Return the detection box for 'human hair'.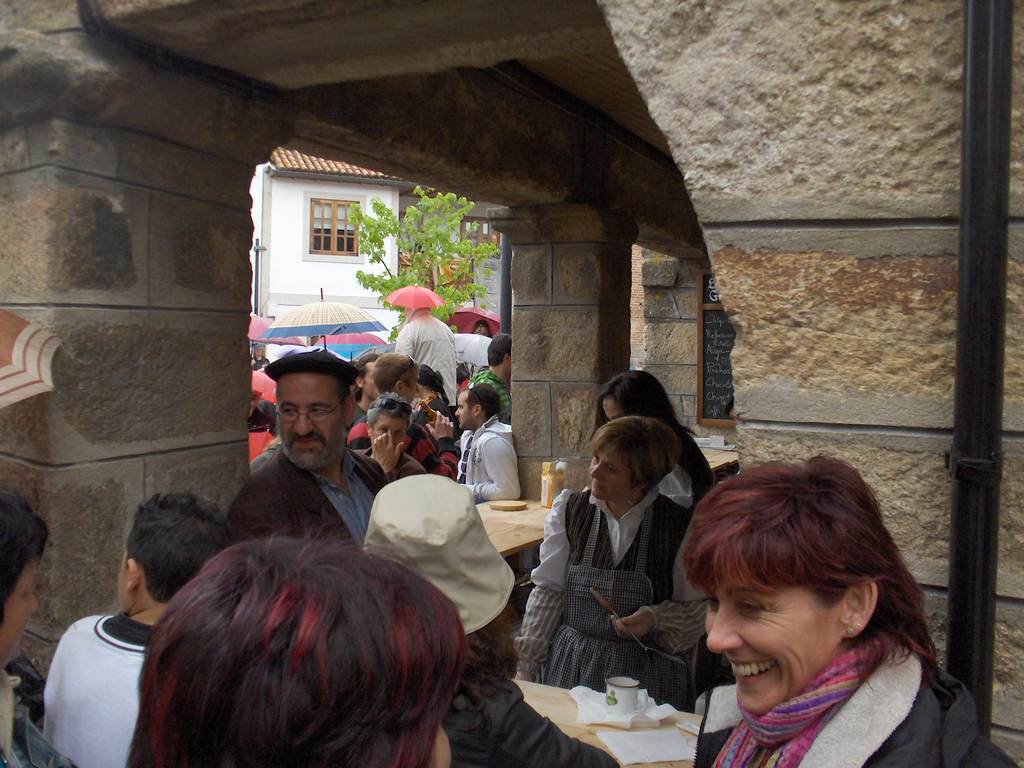
338,383,354,408.
